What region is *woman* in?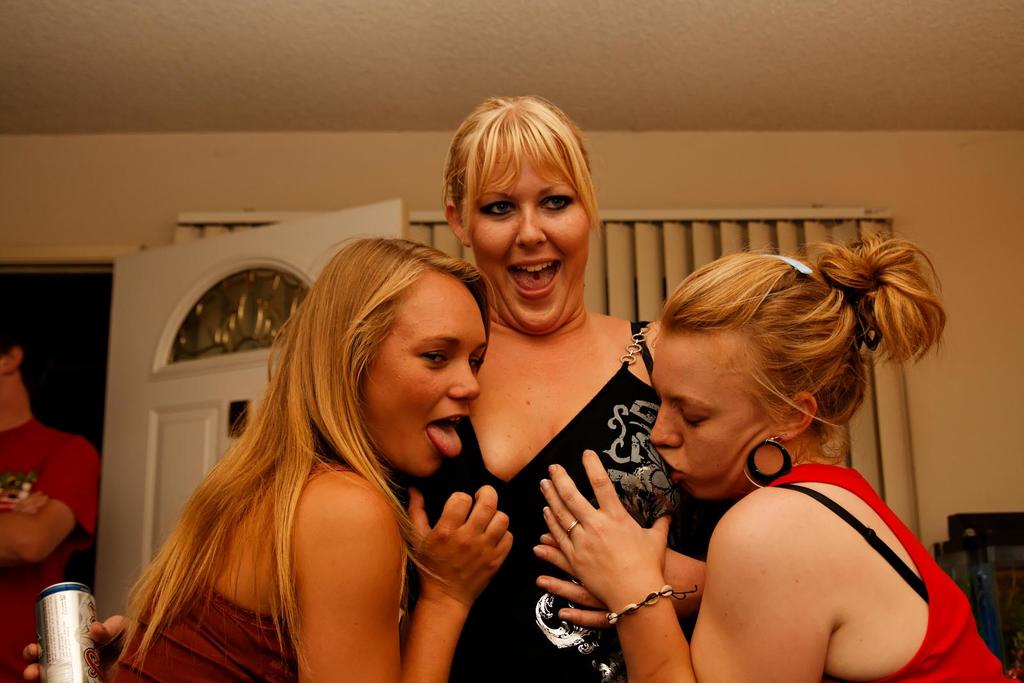
pyautogui.locateOnScreen(534, 228, 1023, 682).
